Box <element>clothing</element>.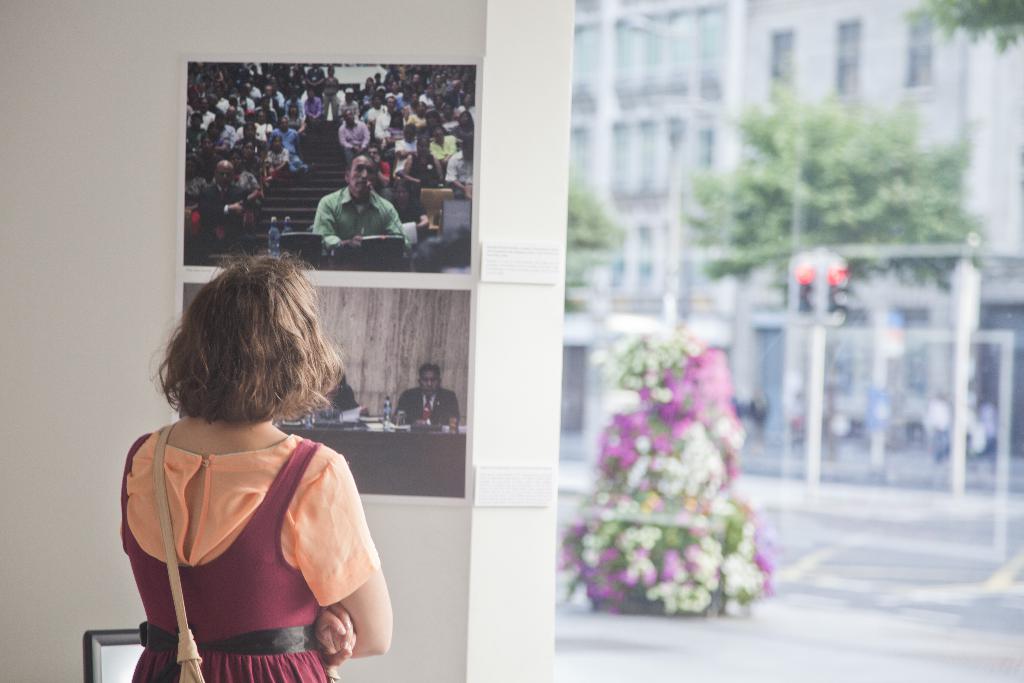
[left=393, top=386, right=465, bottom=427].
